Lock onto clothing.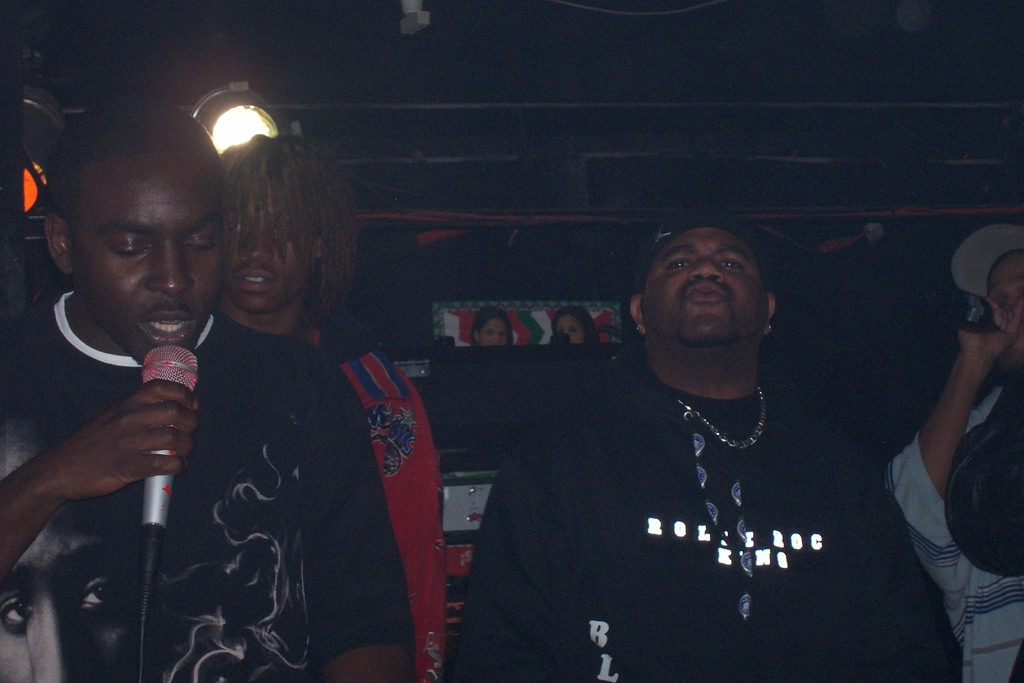
Locked: l=417, t=334, r=531, b=470.
